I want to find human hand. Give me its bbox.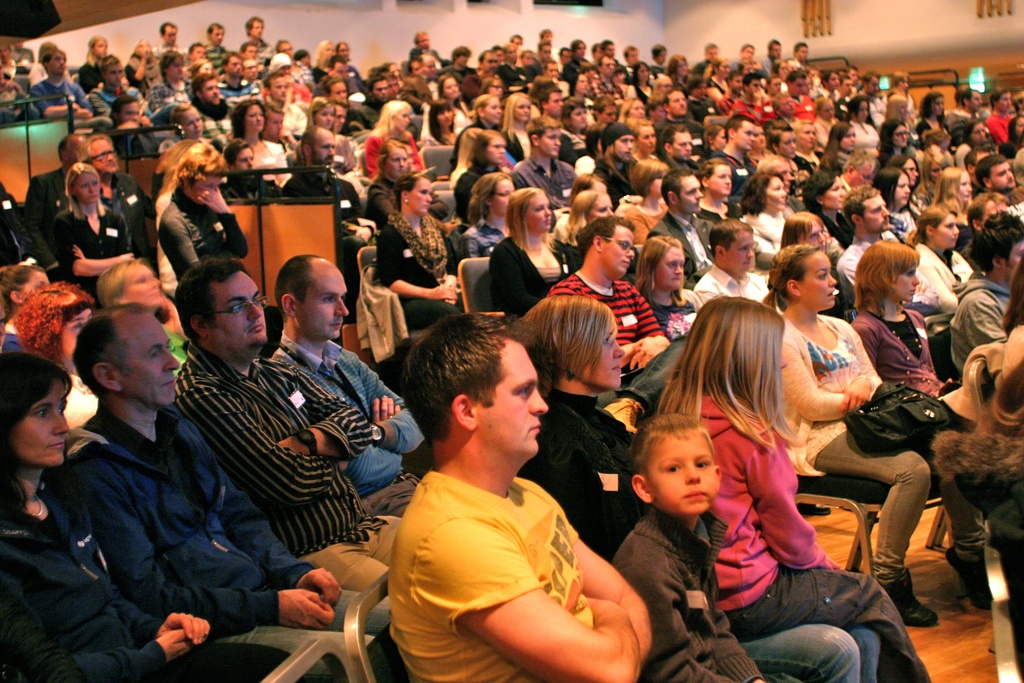
{"x1": 72, "y1": 244, "x2": 84, "y2": 260}.
